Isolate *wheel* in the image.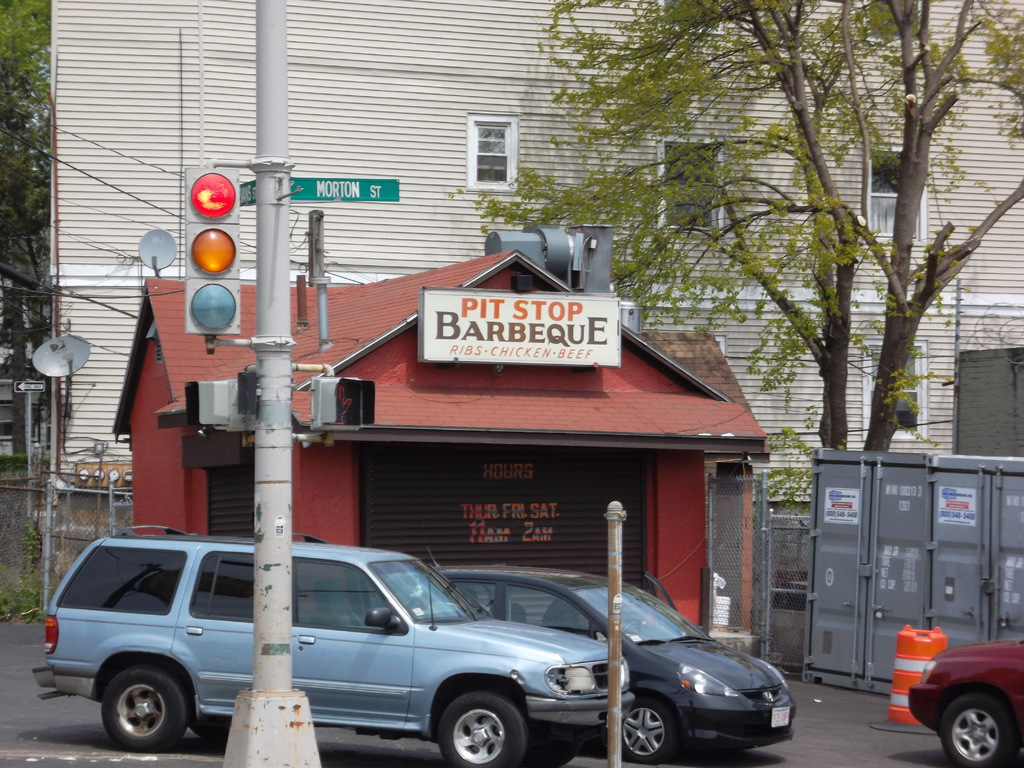
Isolated region: (left=190, top=720, right=230, bottom=751).
